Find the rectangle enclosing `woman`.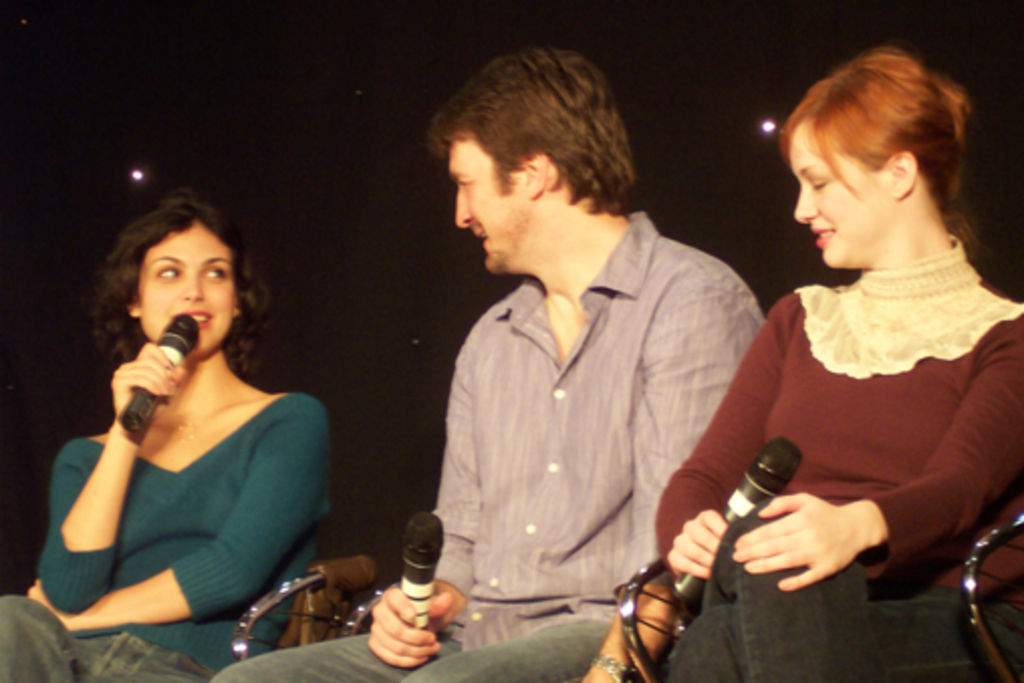
x1=651 y1=42 x2=1022 y2=681.
